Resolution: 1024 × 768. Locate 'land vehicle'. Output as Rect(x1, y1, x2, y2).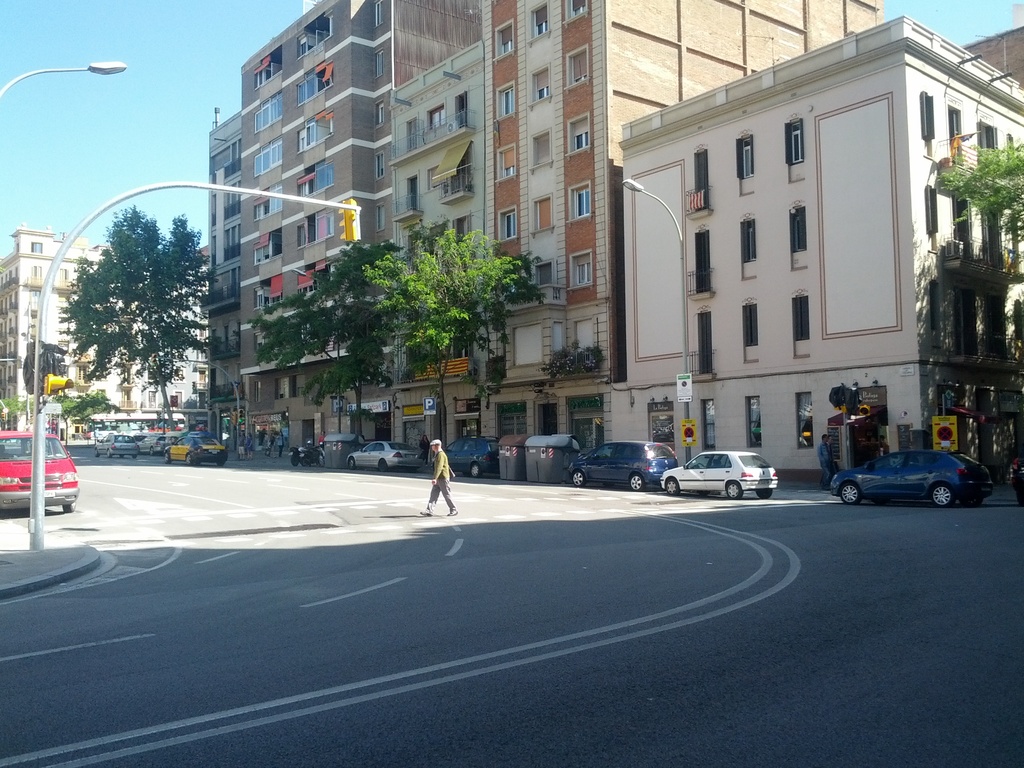
Rect(0, 429, 81, 509).
